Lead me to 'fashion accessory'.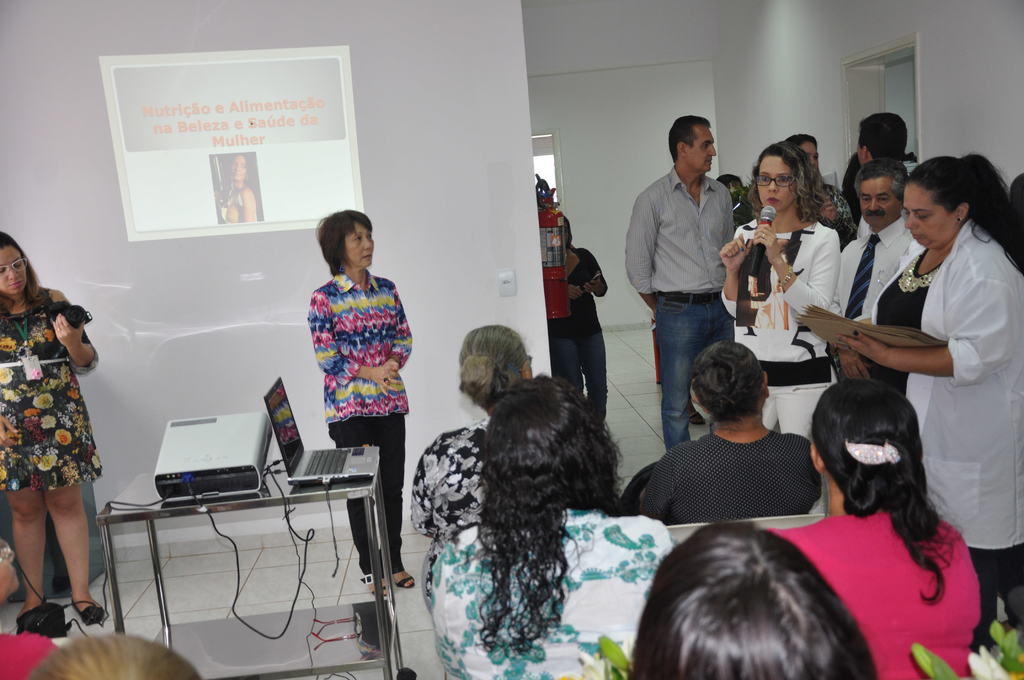
Lead to [844,233,880,320].
